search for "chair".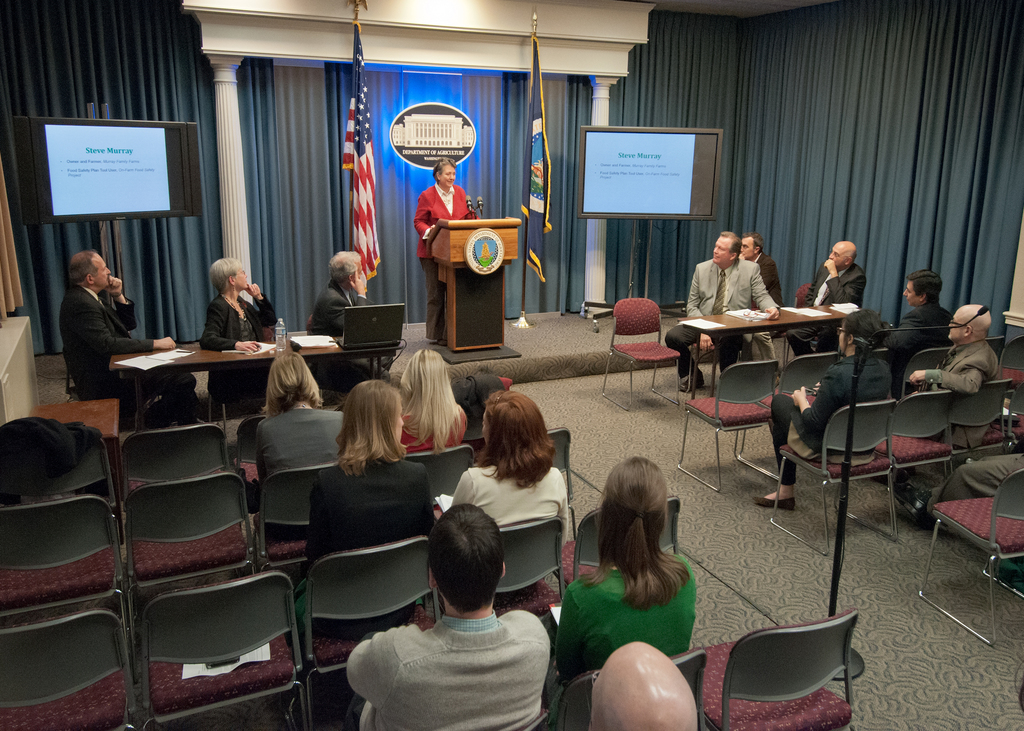
Found at BBox(296, 538, 440, 730).
